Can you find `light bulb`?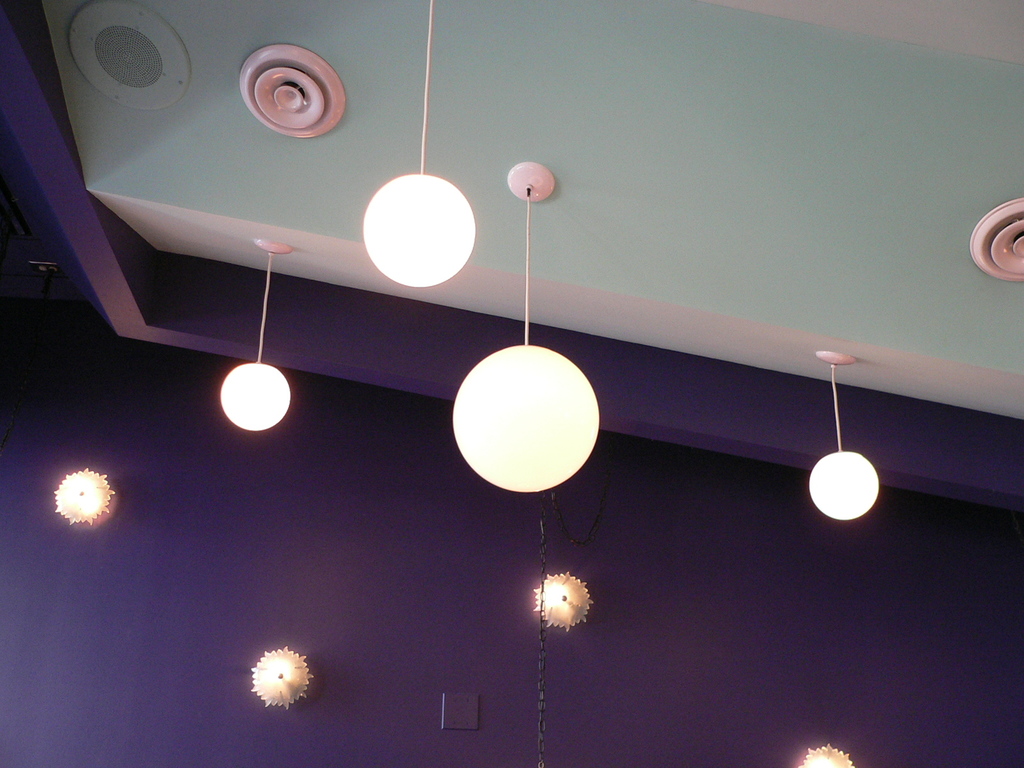
Yes, bounding box: [x1=452, y1=344, x2=602, y2=491].
